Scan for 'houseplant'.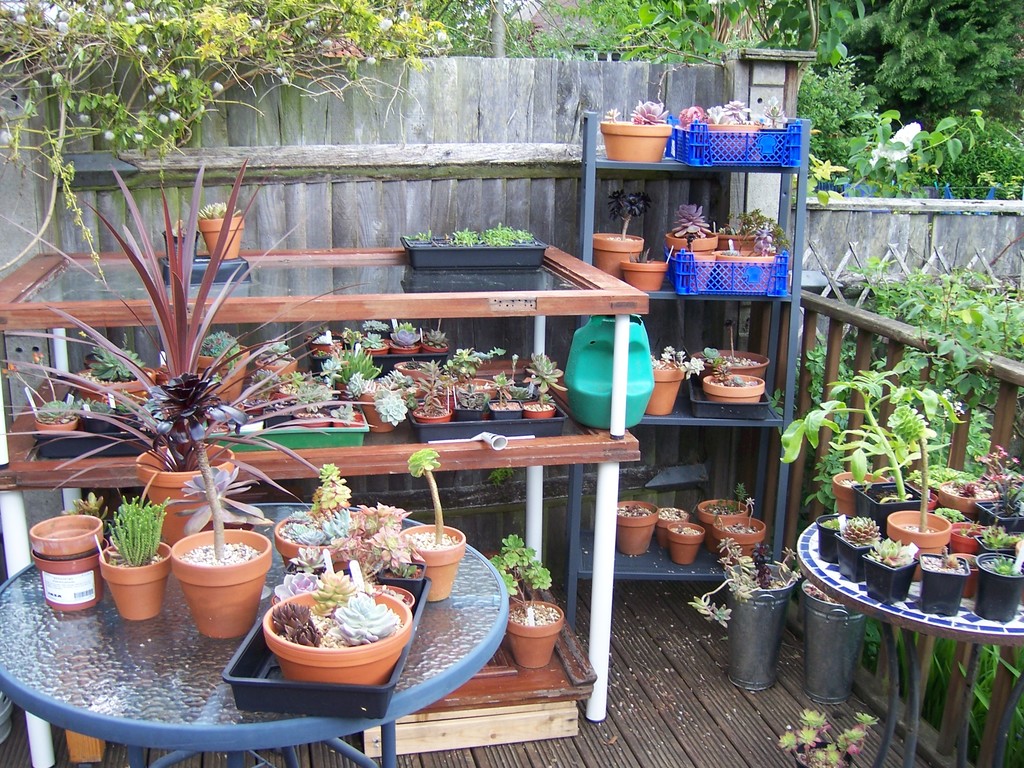
Scan result: (left=918, top=544, right=969, bottom=612).
